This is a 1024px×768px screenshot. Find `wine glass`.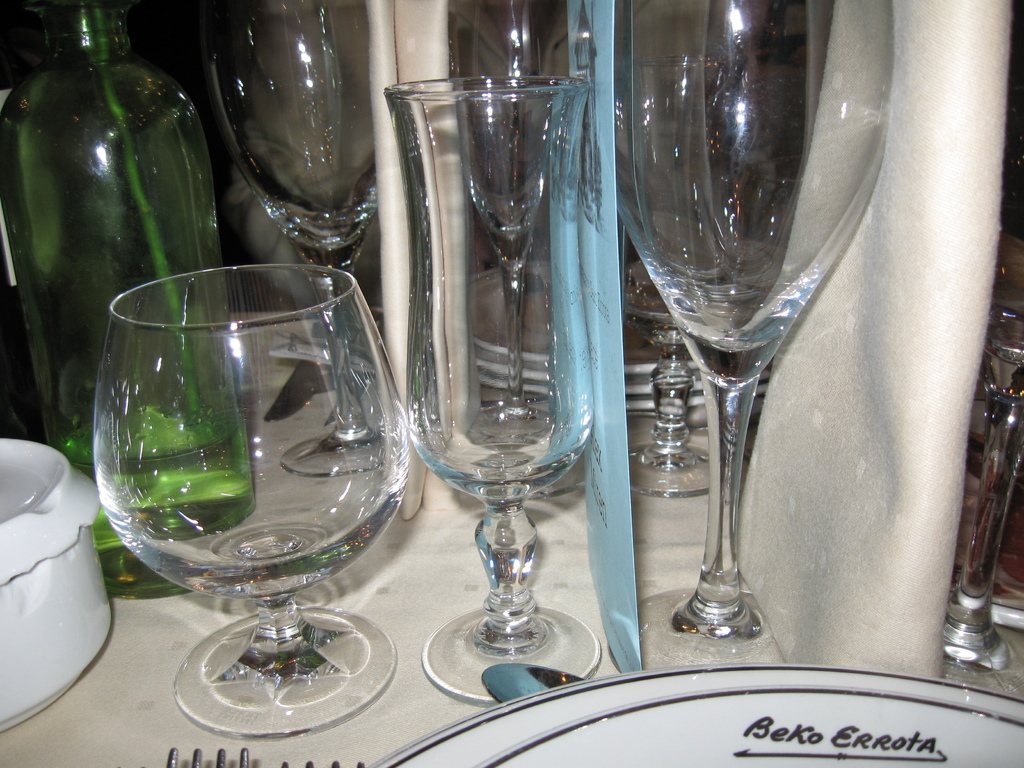
Bounding box: box=[631, 4, 806, 497].
